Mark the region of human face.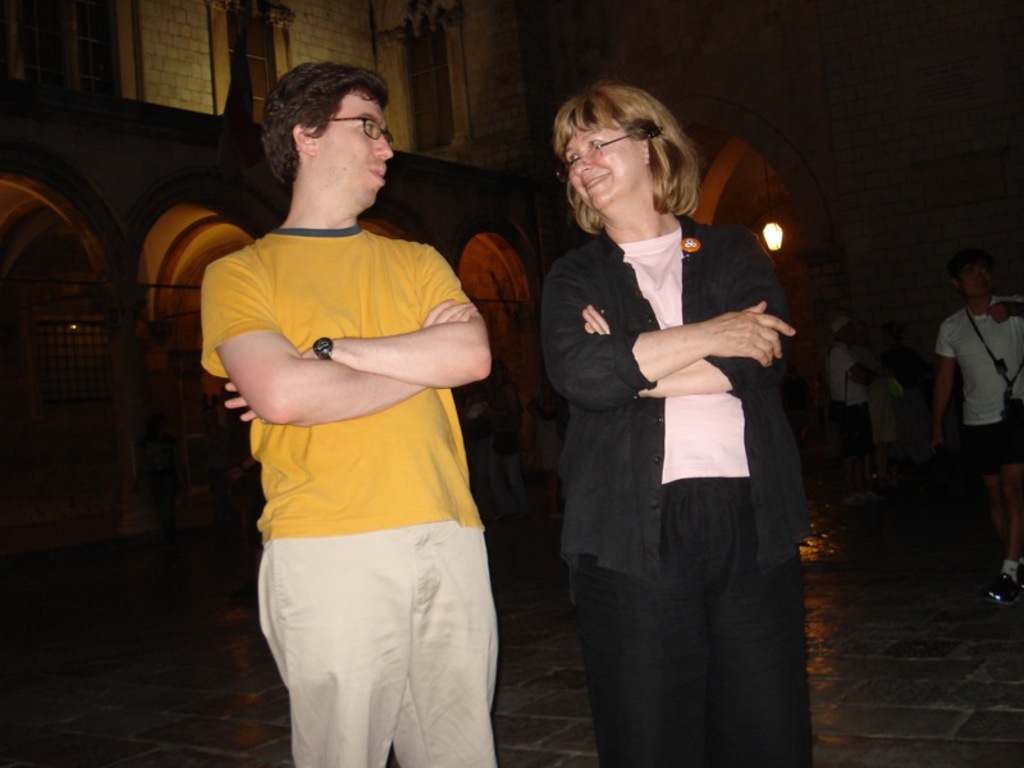
Region: bbox(961, 265, 996, 294).
